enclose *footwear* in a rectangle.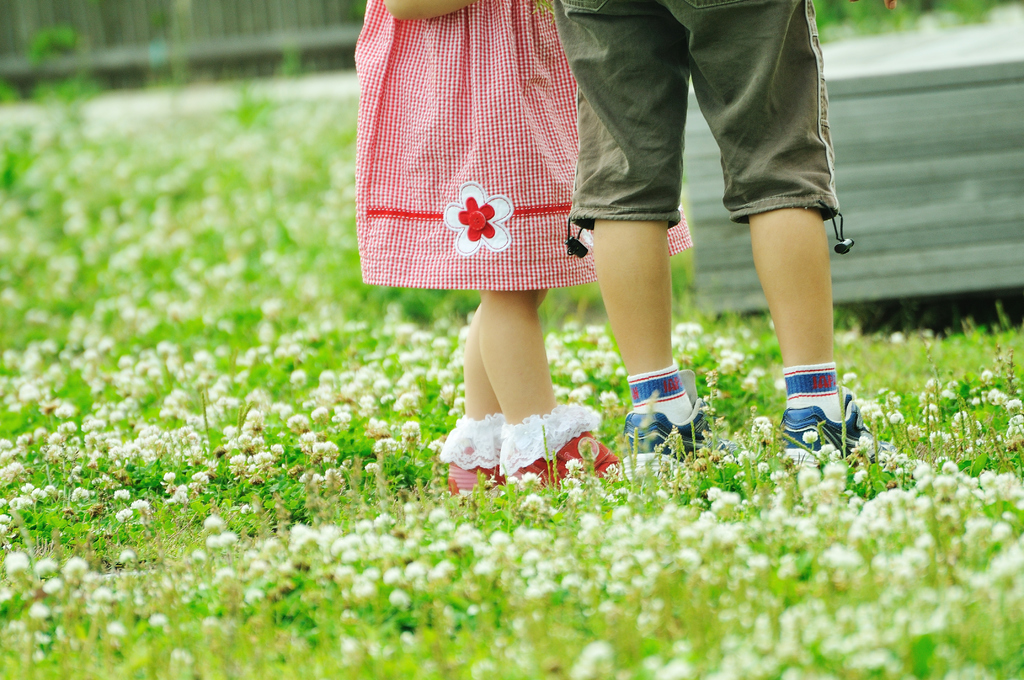
[619,369,719,469].
